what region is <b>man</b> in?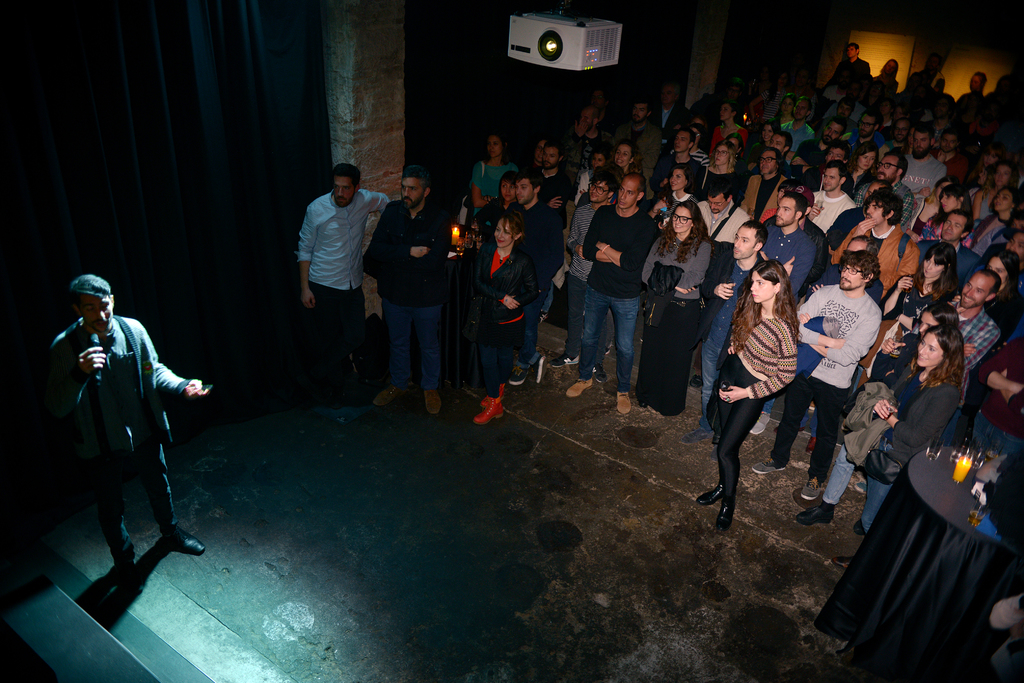
locate(883, 119, 906, 152).
